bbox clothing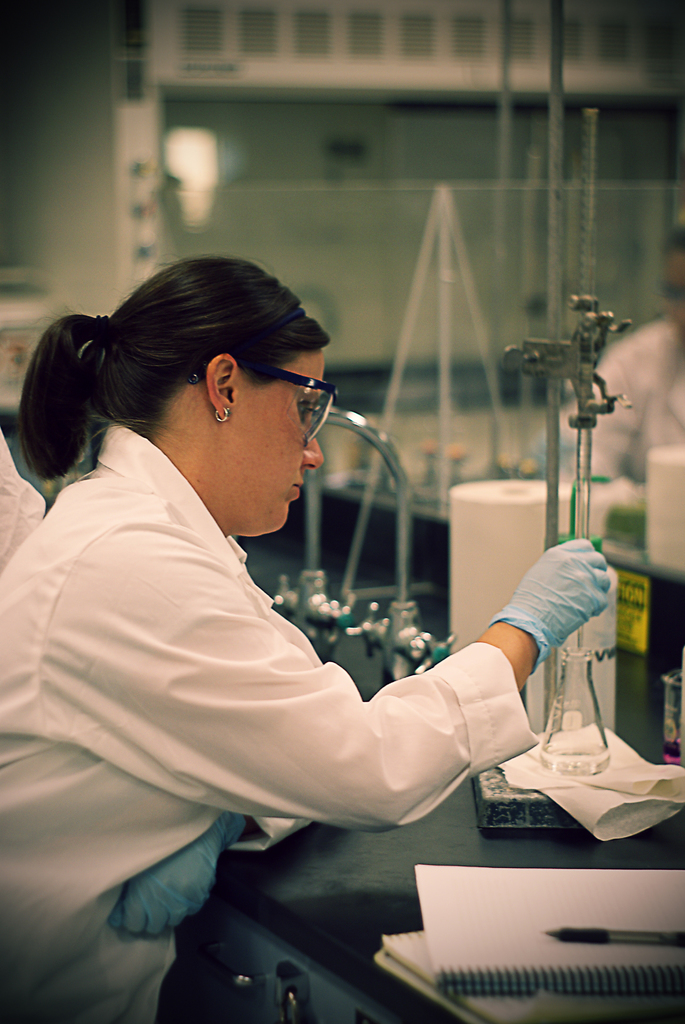
{"left": 0, "top": 416, "right": 542, "bottom": 1023}
